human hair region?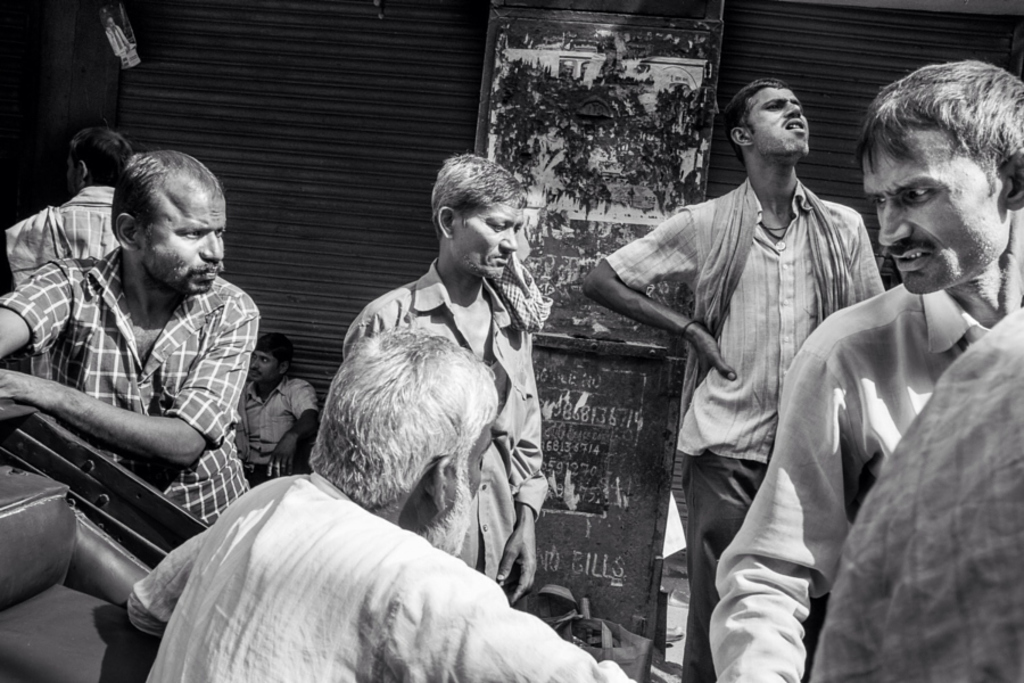
[left=114, top=148, right=228, bottom=247]
